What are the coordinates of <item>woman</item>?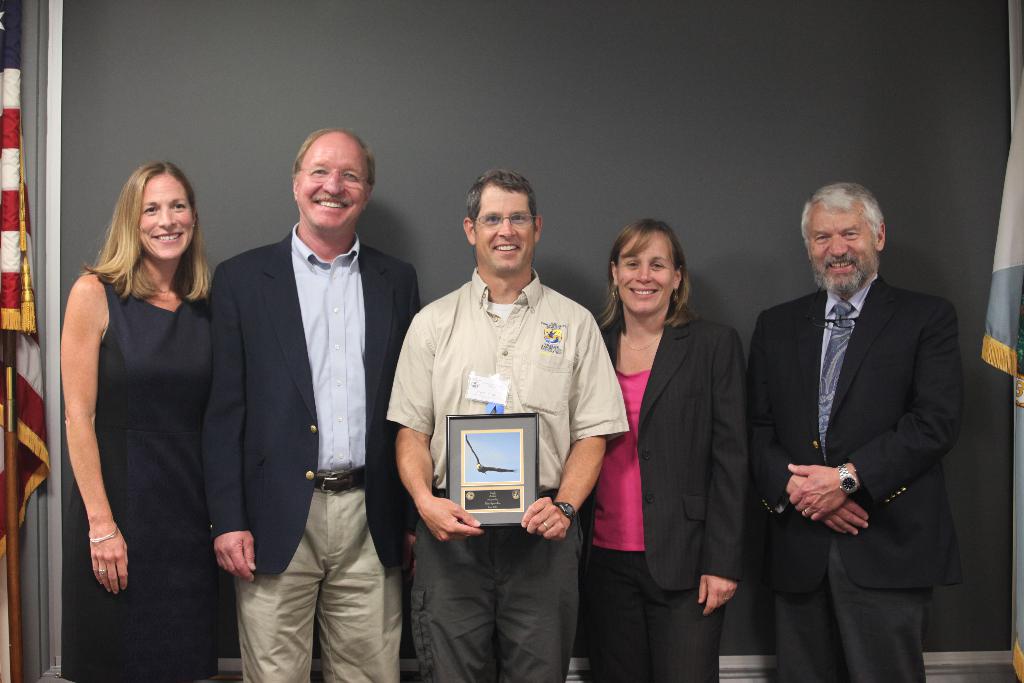
{"x1": 588, "y1": 215, "x2": 746, "y2": 682}.
